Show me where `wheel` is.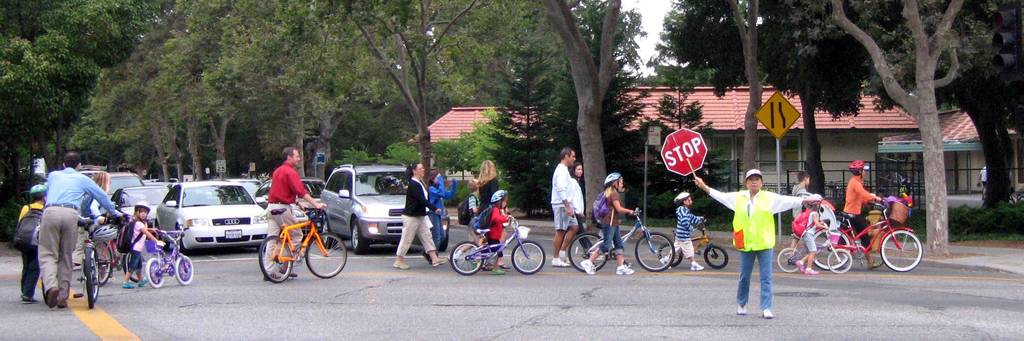
`wheel` is at x1=774 y1=245 x2=801 y2=276.
